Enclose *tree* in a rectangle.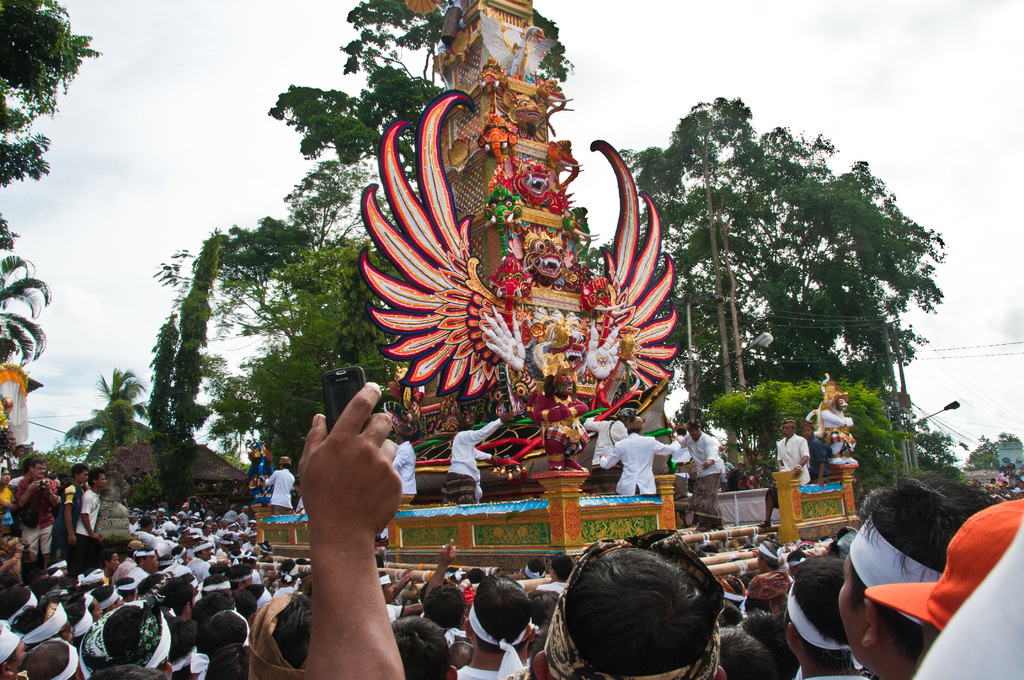
897,410,967,488.
